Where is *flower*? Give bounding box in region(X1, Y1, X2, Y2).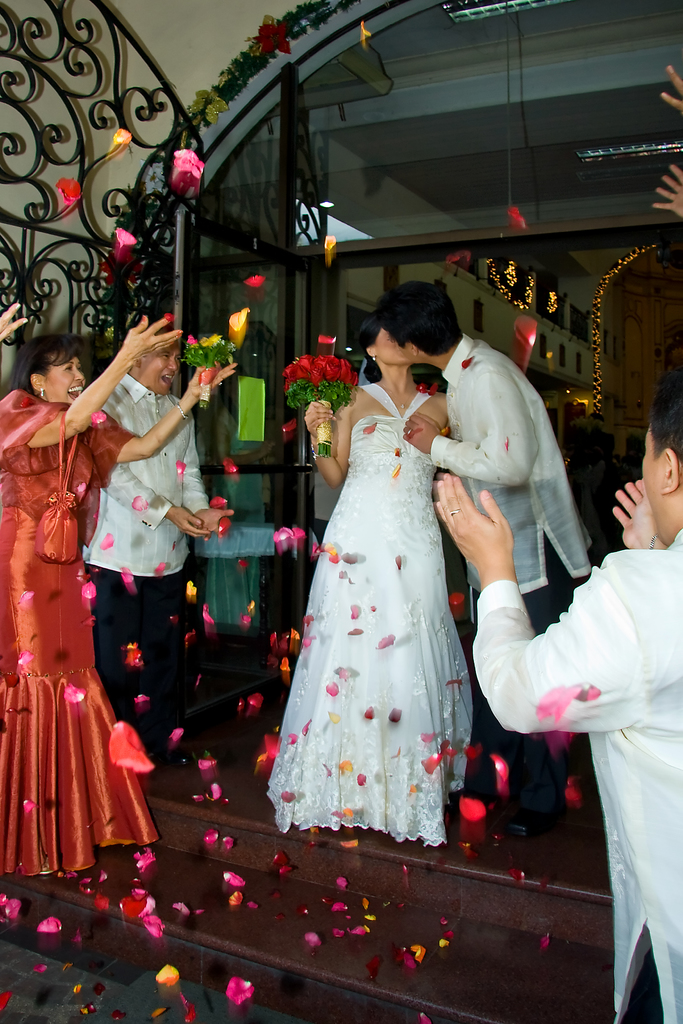
region(40, 913, 64, 937).
